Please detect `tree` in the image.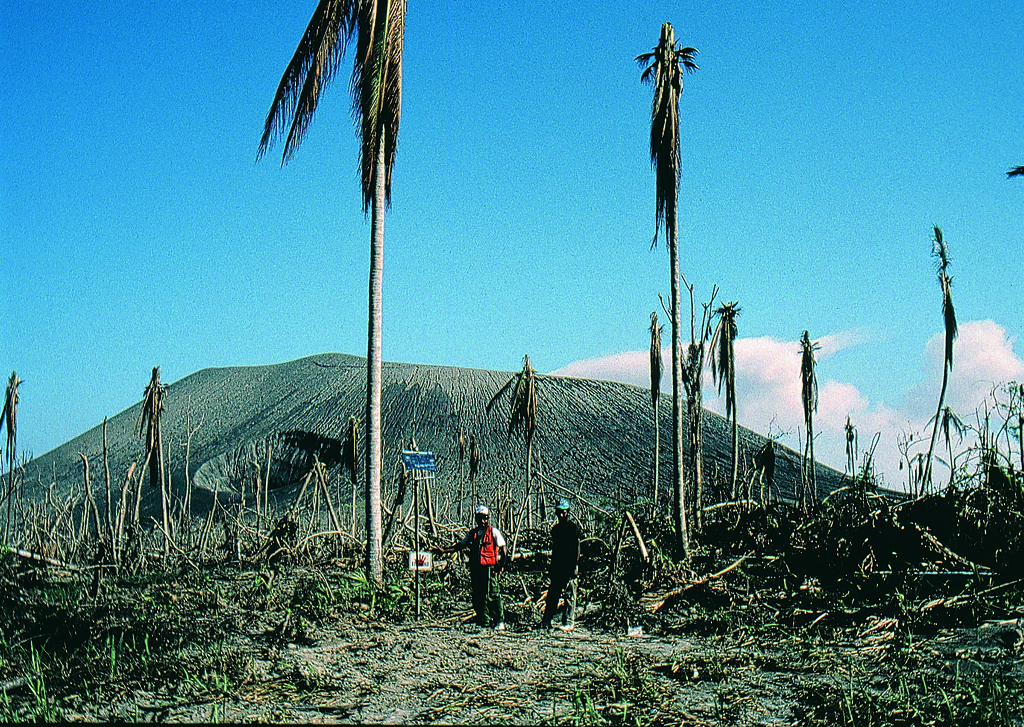
(left=648, top=301, right=665, bottom=526).
